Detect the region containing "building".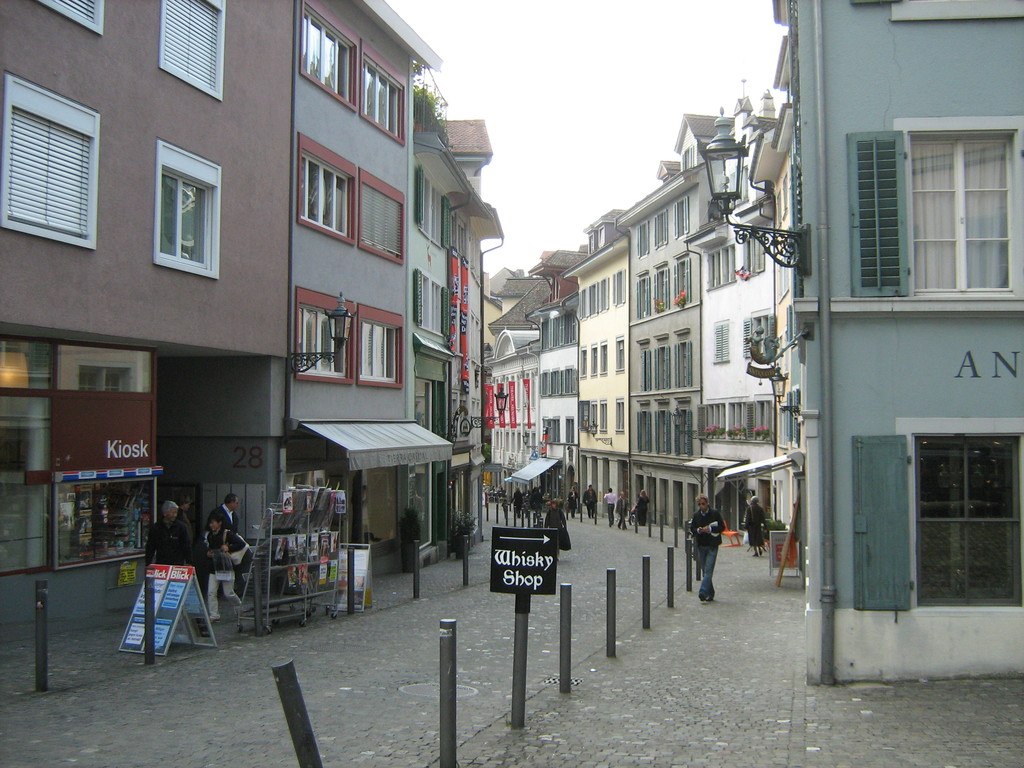
{"x1": 0, "y1": 0, "x2": 294, "y2": 622}.
